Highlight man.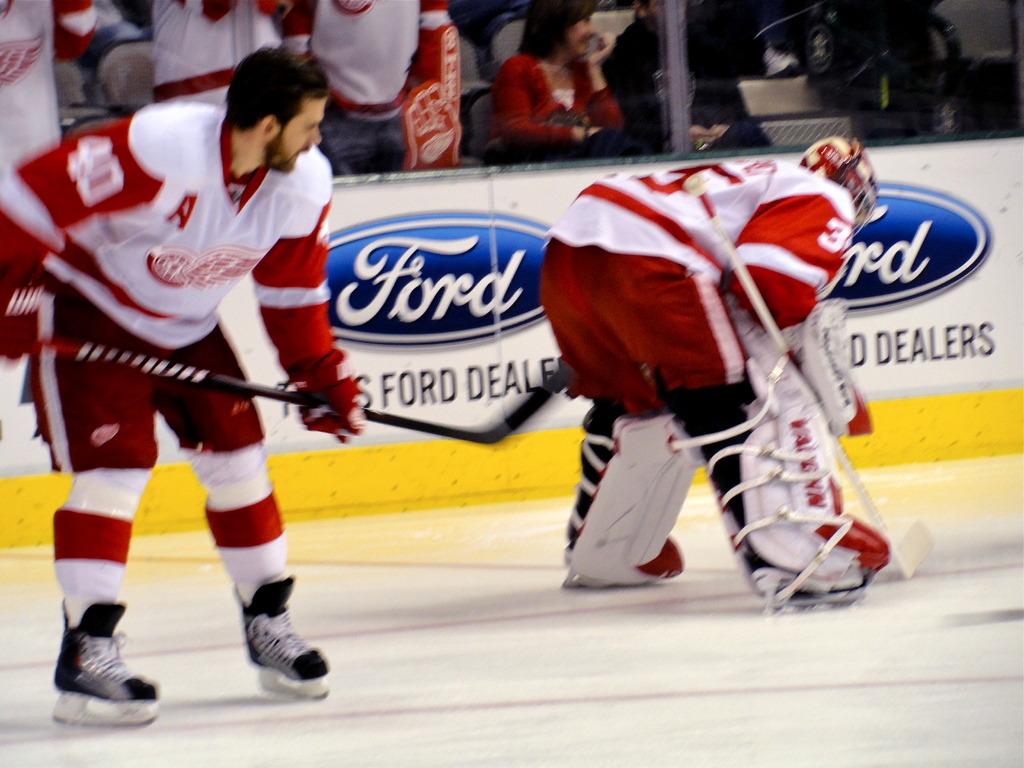
Highlighted region: bbox=(0, 0, 100, 154).
